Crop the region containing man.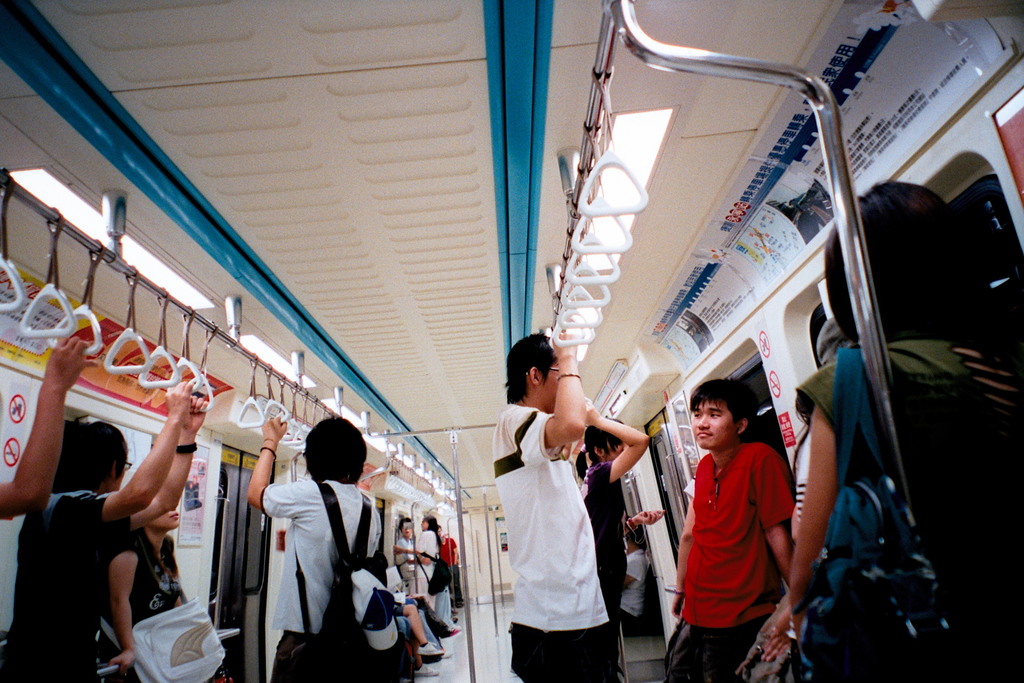
Crop region: [247,413,403,682].
